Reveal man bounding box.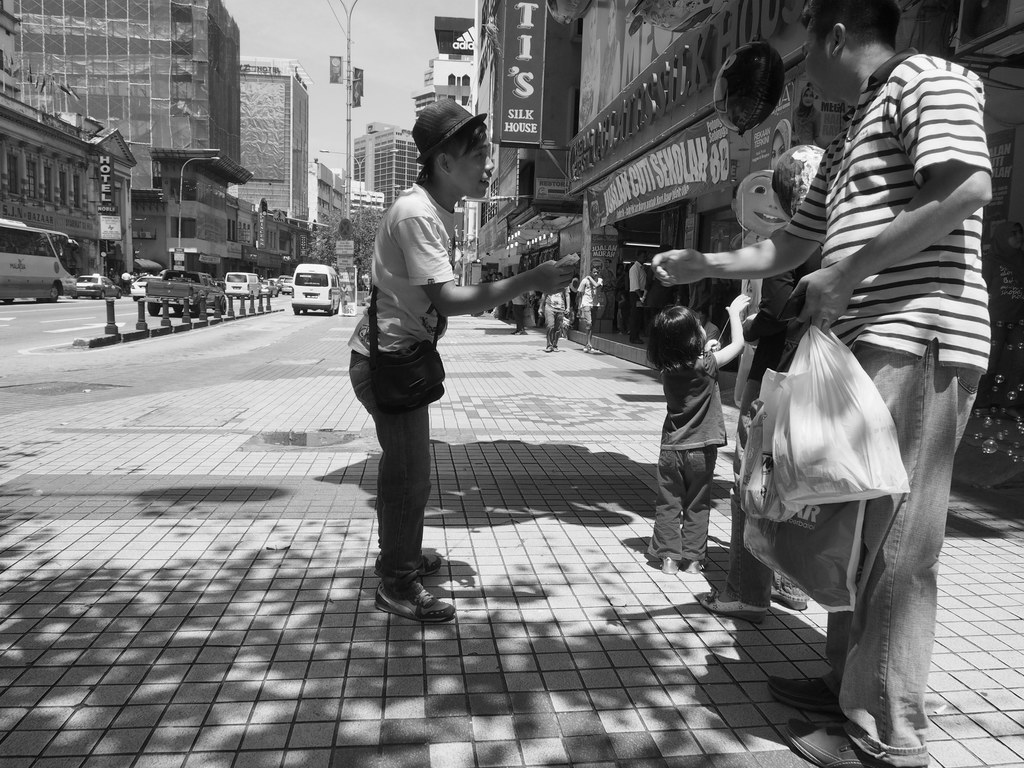
Revealed: <bbox>628, 246, 647, 335</bbox>.
